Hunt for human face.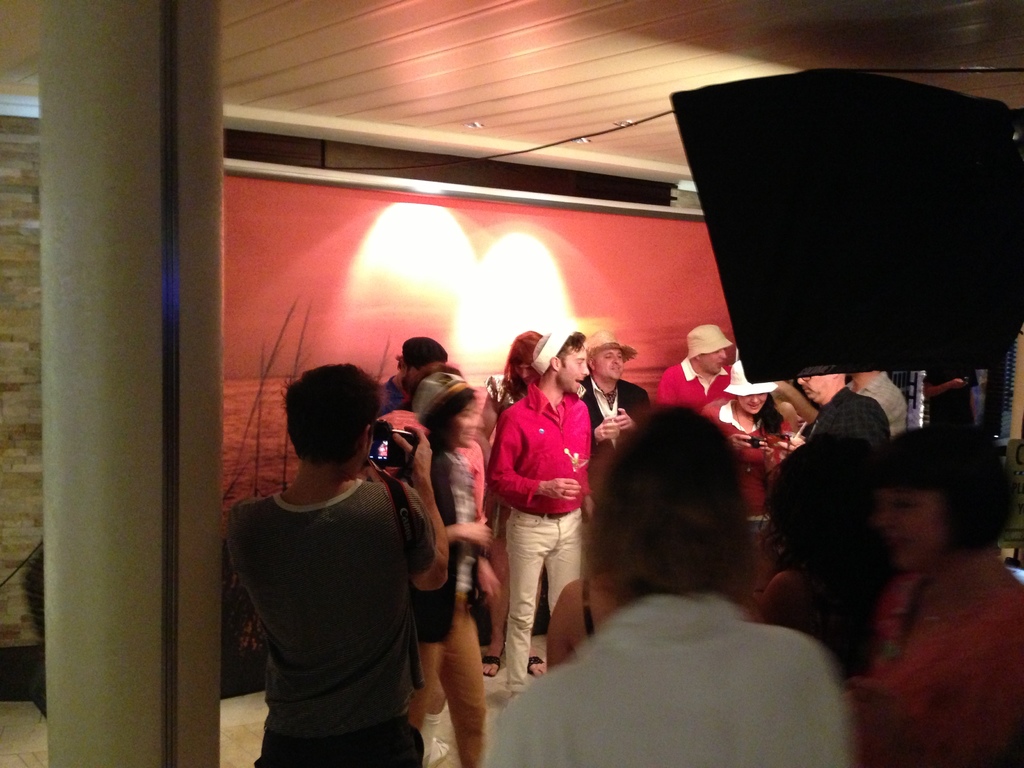
Hunted down at [875,488,950,564].
